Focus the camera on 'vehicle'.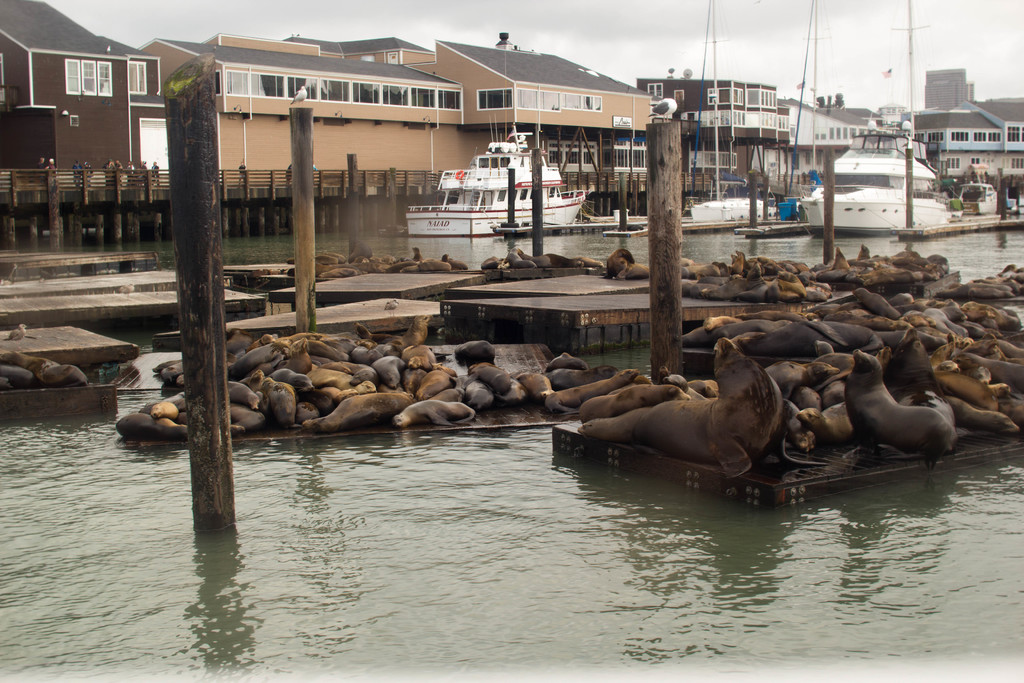
Focus region: box(401, 115, 589, 236).
